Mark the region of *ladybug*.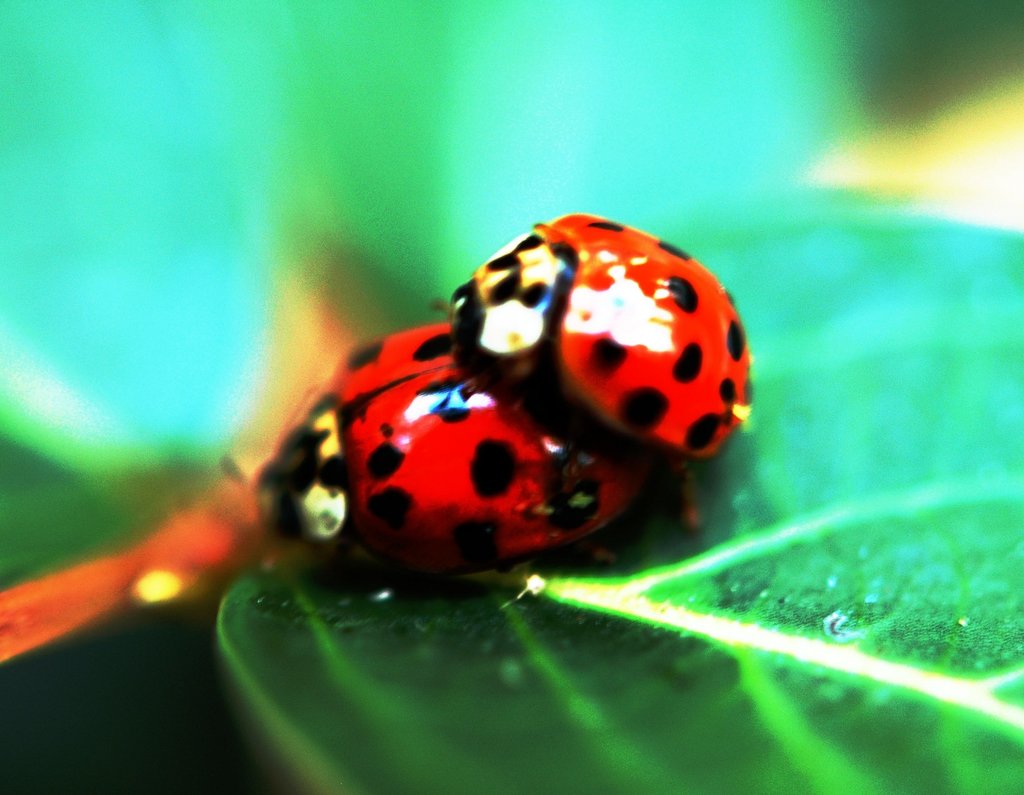
Region: [431,214,756,538].
